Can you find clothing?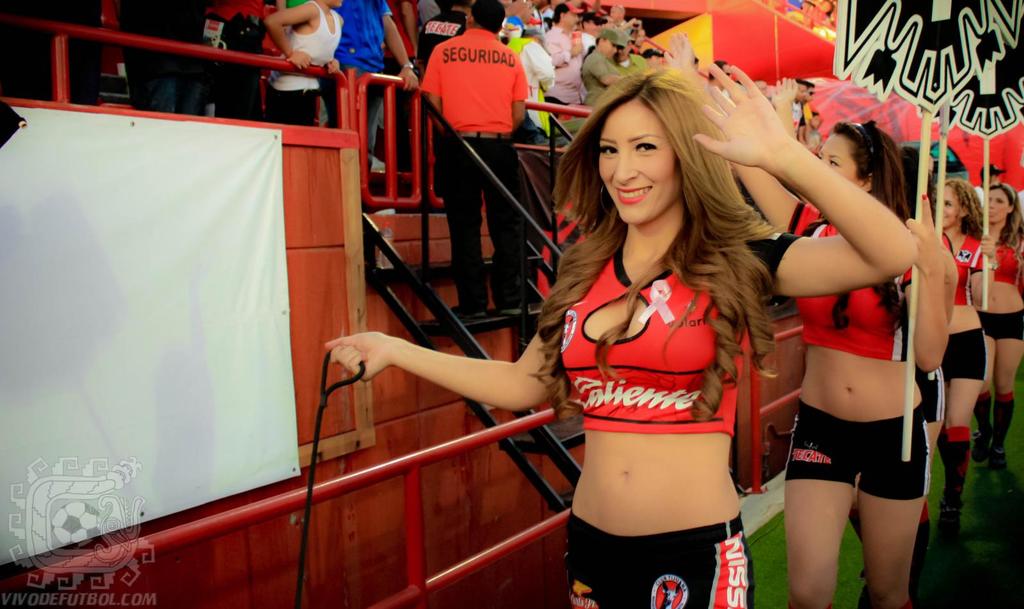
Yes, bounding box: 417 6 467 70.
